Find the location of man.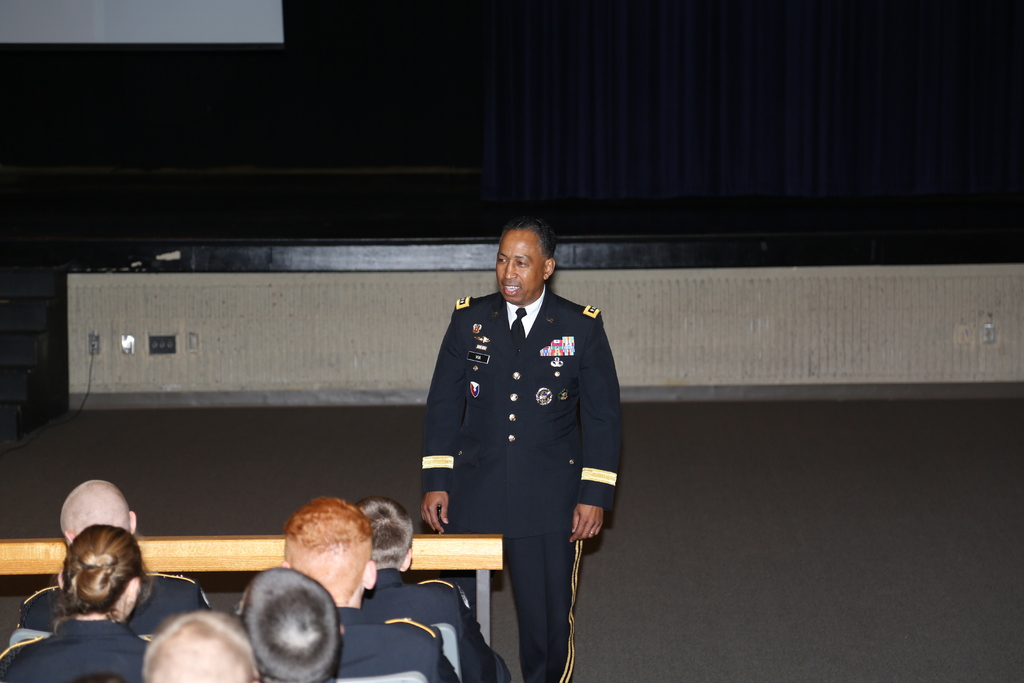
Location: l=417, t=208, r=625, b=658.
